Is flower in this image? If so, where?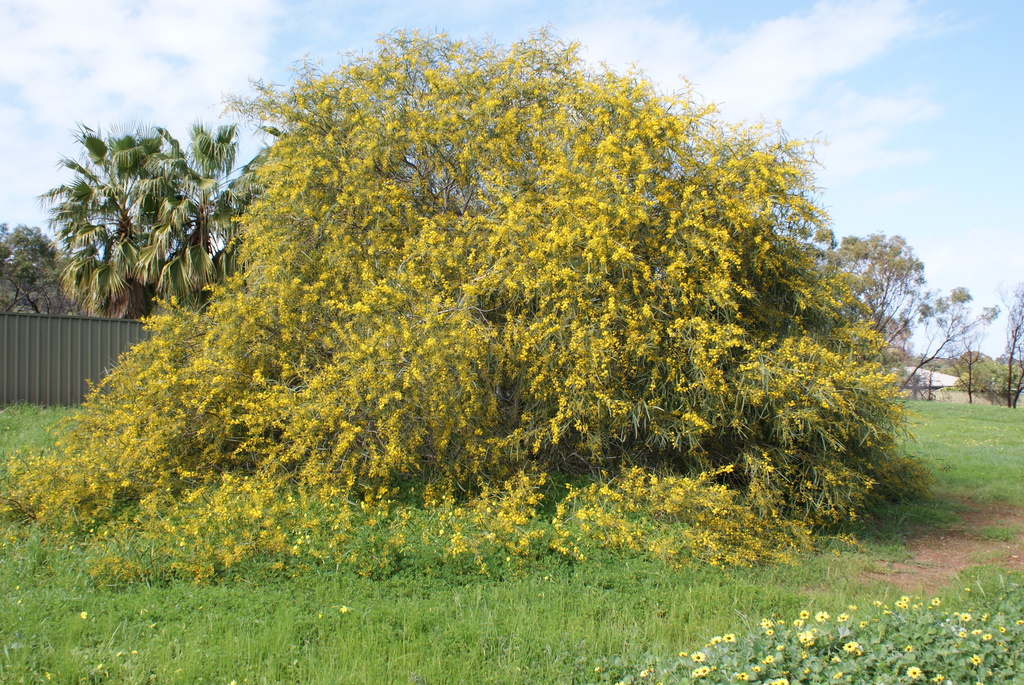
Yes, at BBox(884, 603, 888, 608).
